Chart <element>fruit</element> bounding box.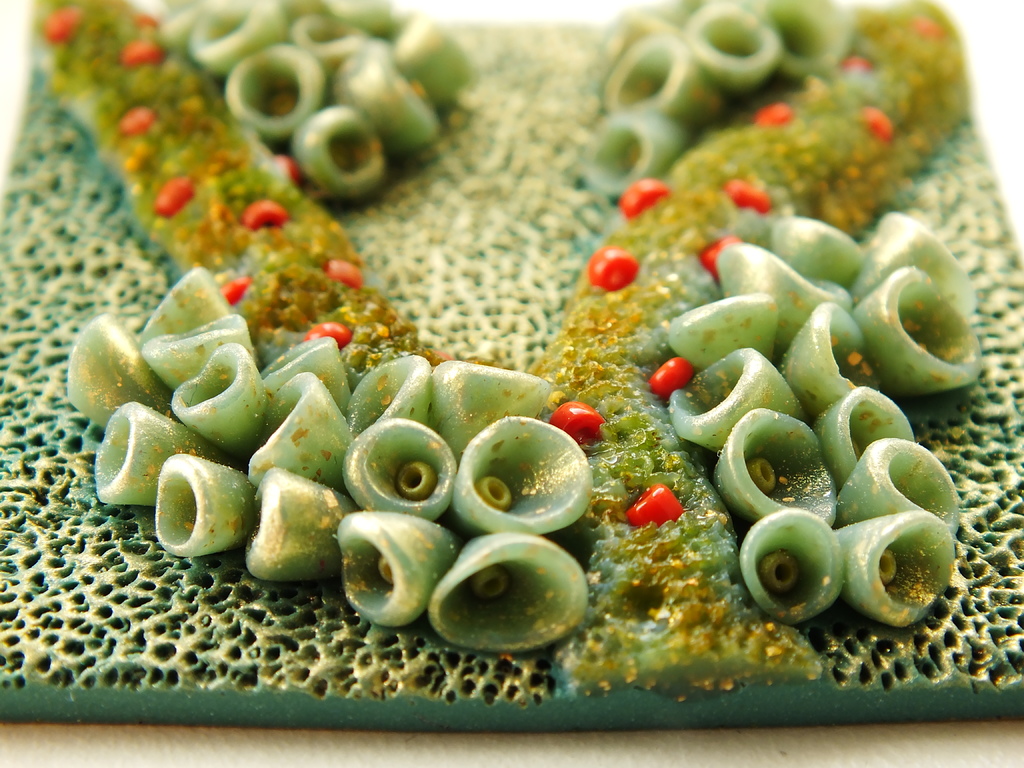
Charted: l=626, t=481, r=691, b=527.
